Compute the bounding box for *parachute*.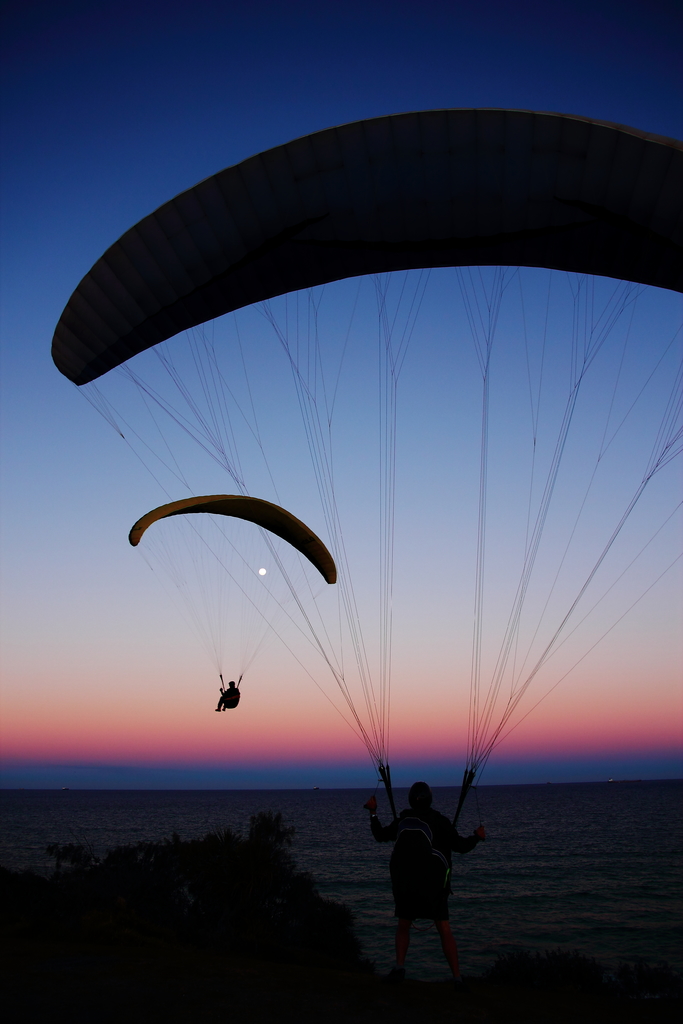
[127,493,339,691].
